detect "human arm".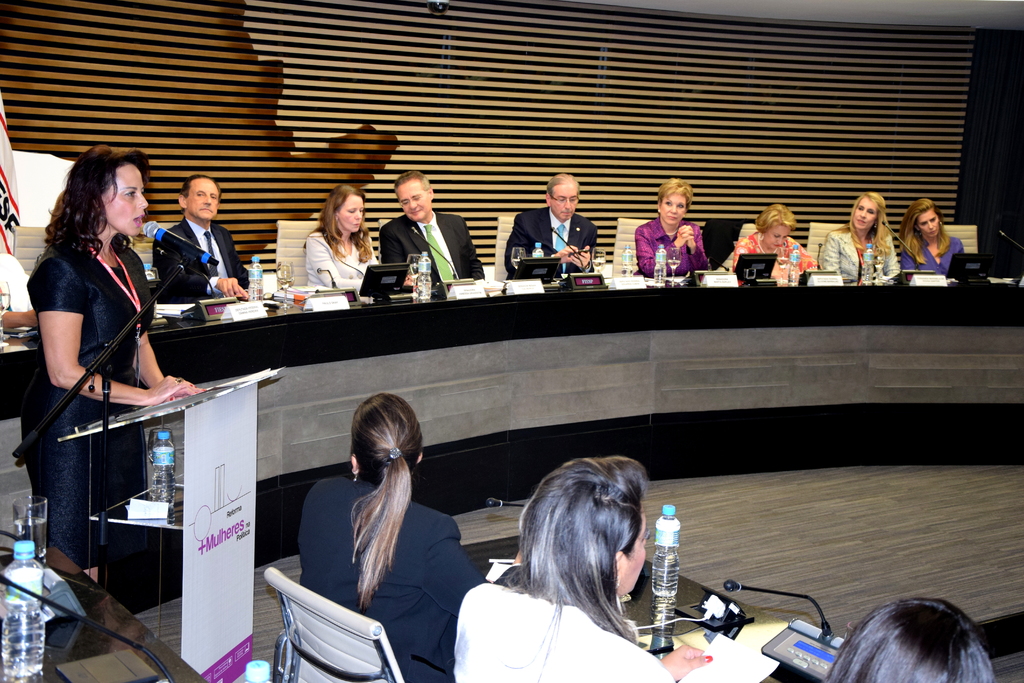
Detected at crop(884, 232, 902, 279).
